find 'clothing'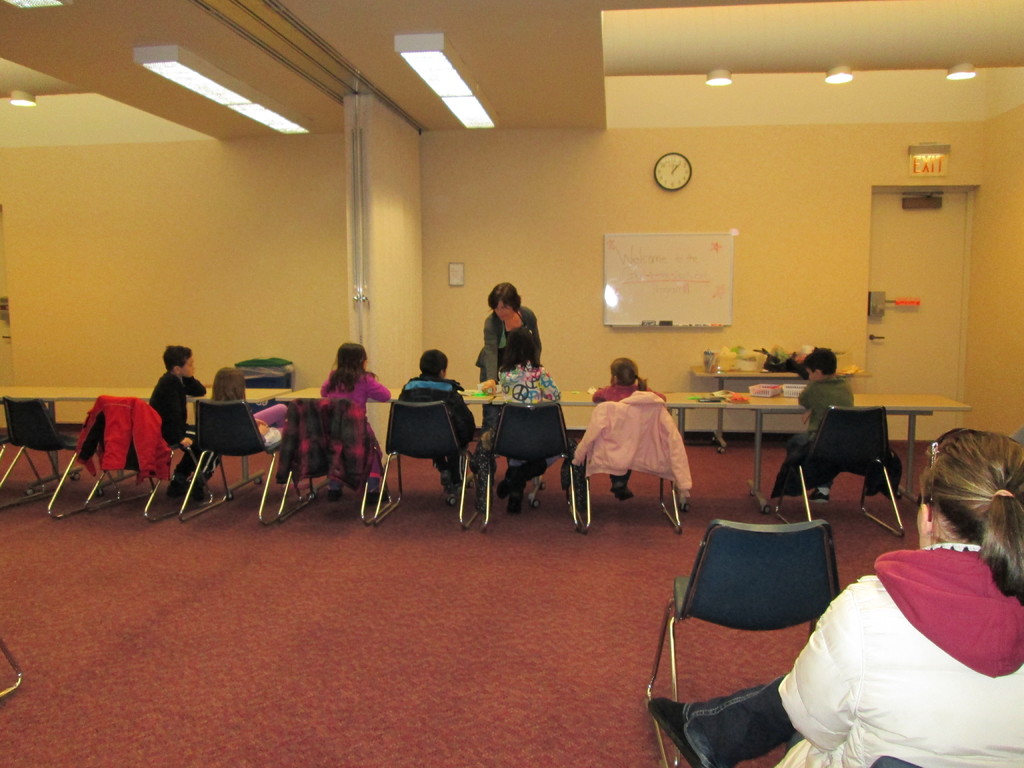
(273, 399, 384, 498)
